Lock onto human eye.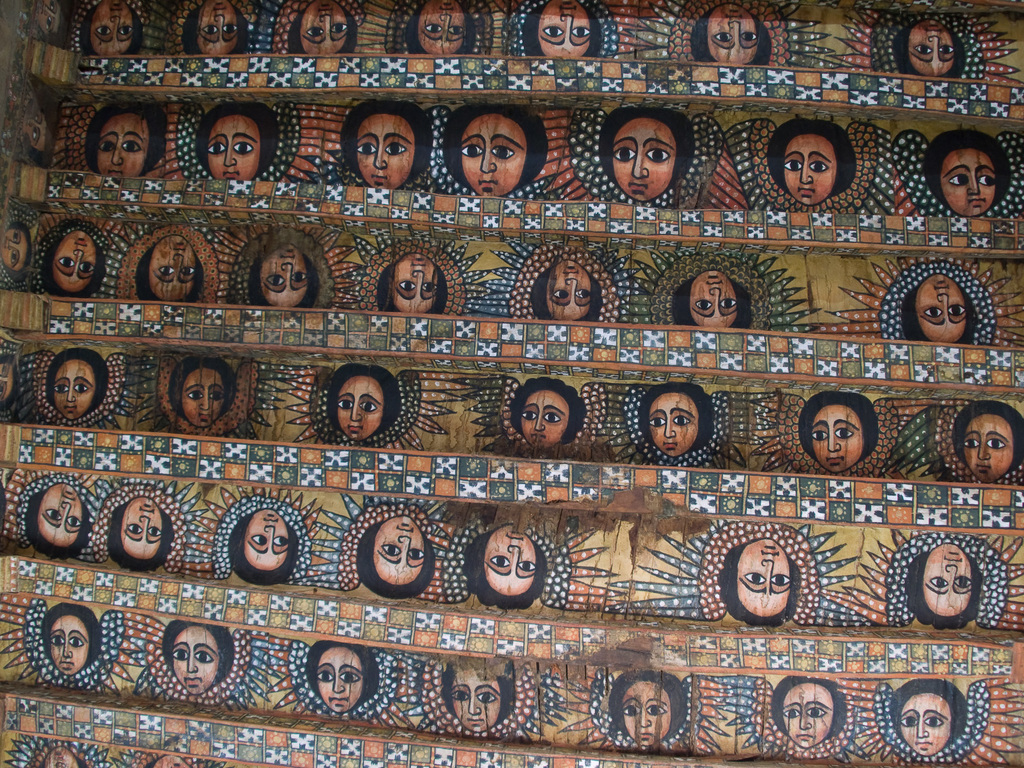
Locked: l=521, t=412, r=536, b=420.
